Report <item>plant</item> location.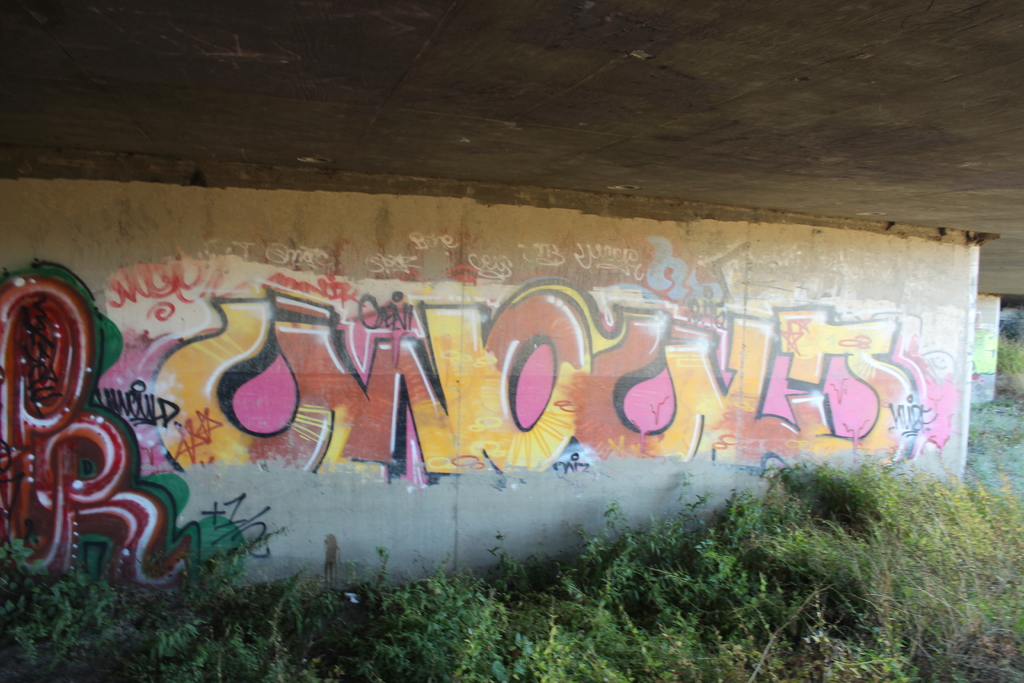
Report: [x1=957, y1=396, x2=1023, y2=452].
